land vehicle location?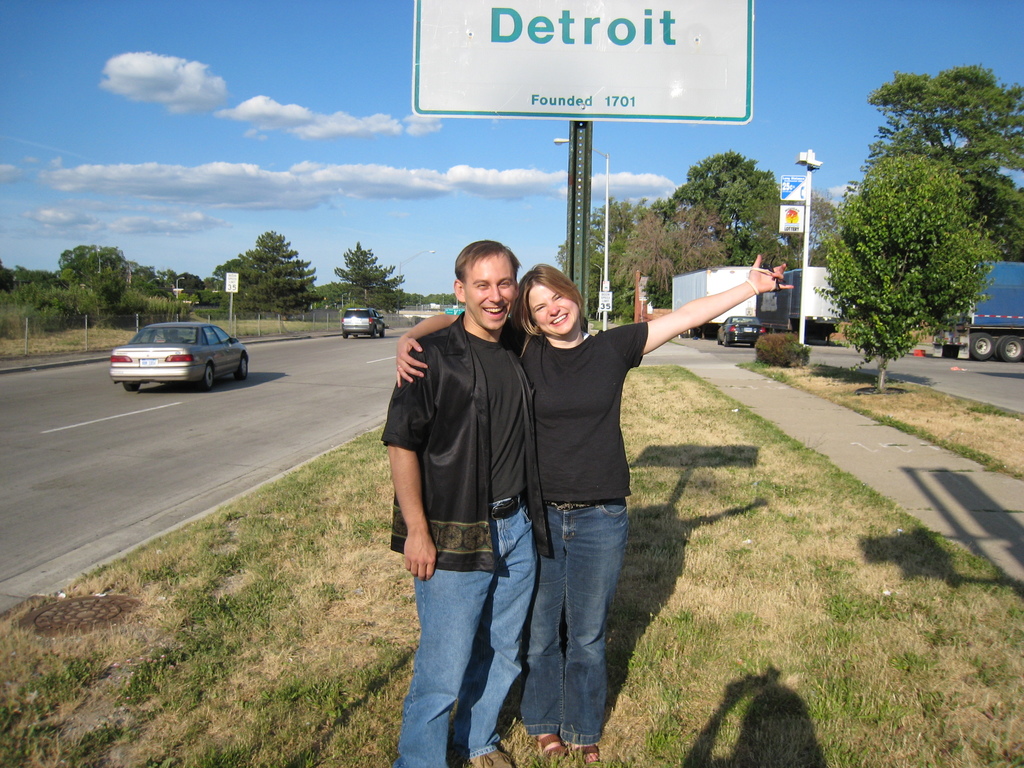
(x1=719, y1=315, x2=764, y2=345)
